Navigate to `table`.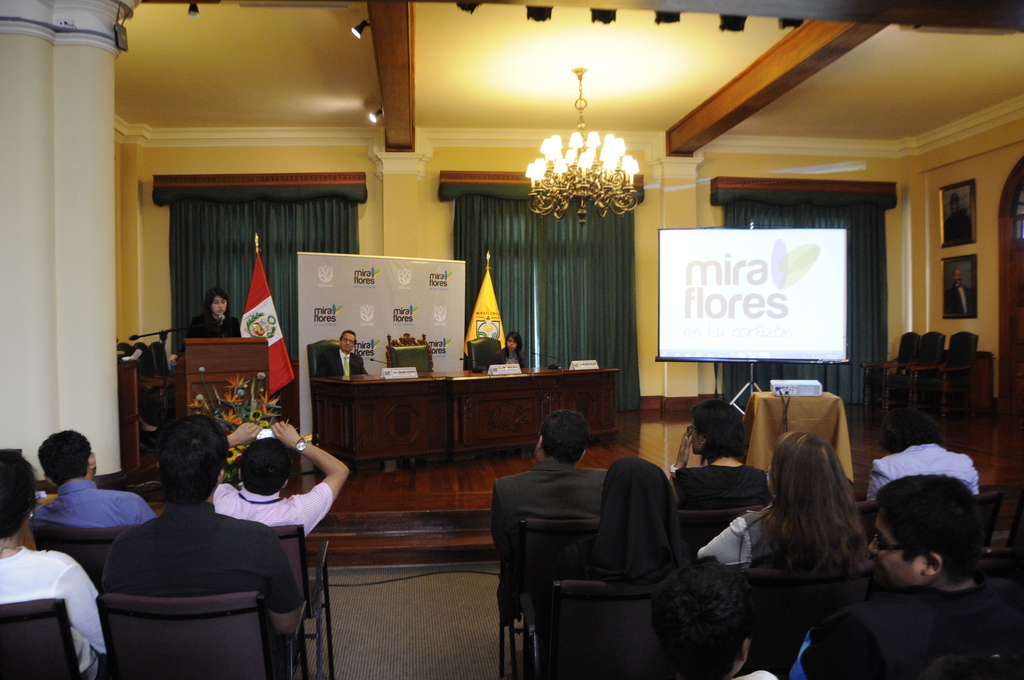
Navigation target: detection(740, 384, 860, 472).
